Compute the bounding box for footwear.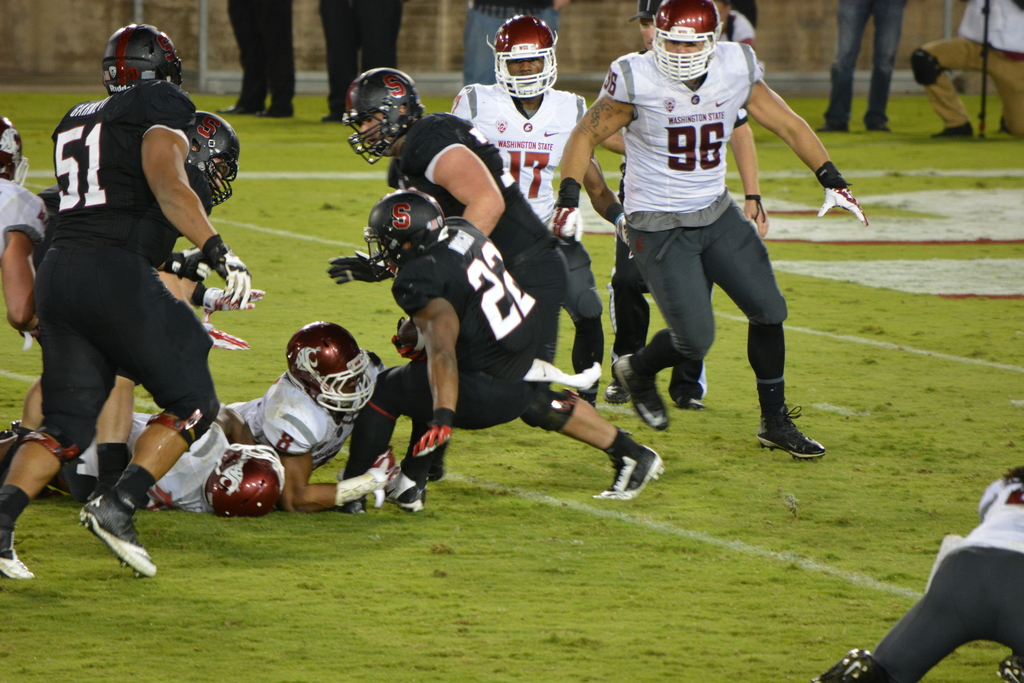
0/508/41/580.
